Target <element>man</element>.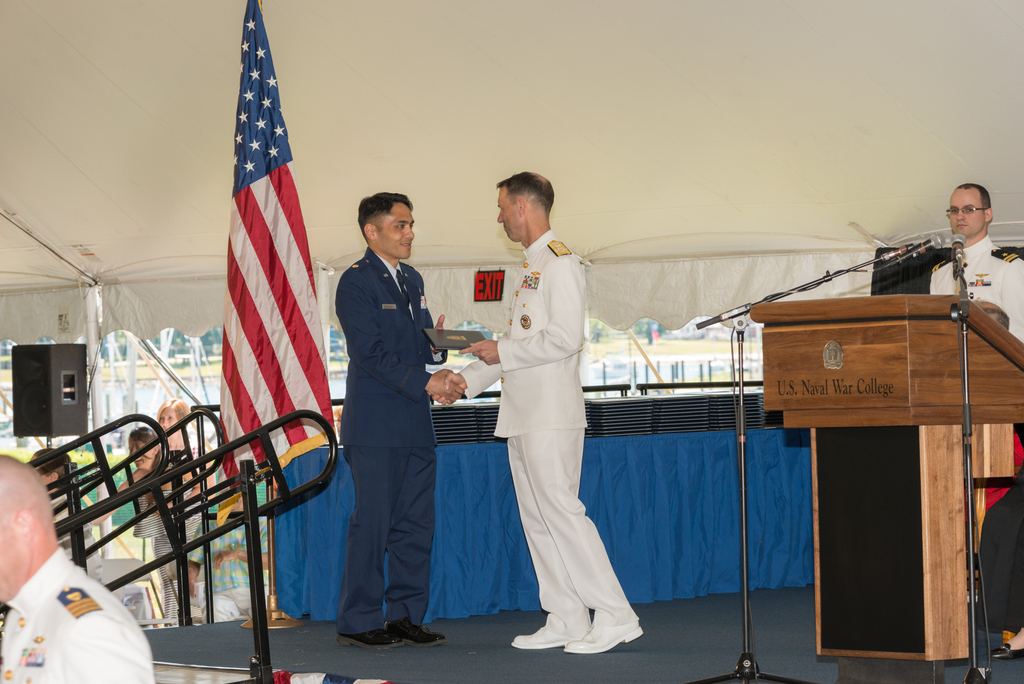
Target region: x1=20 y1=446 x2=105 y2=585.
